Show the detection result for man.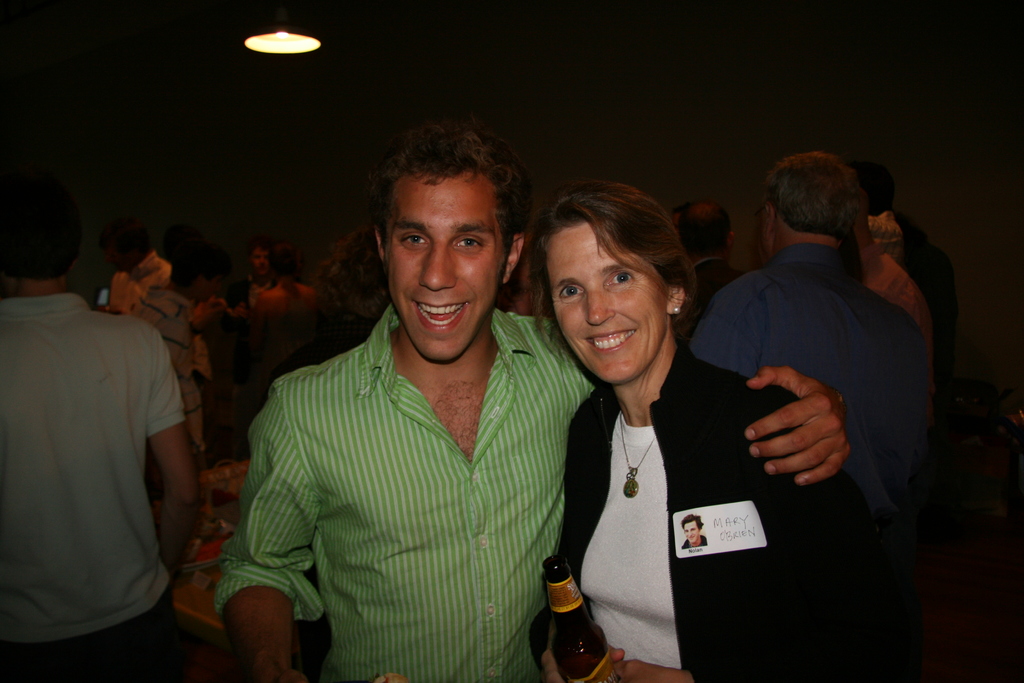
detection(7, 174, 203, 664).
